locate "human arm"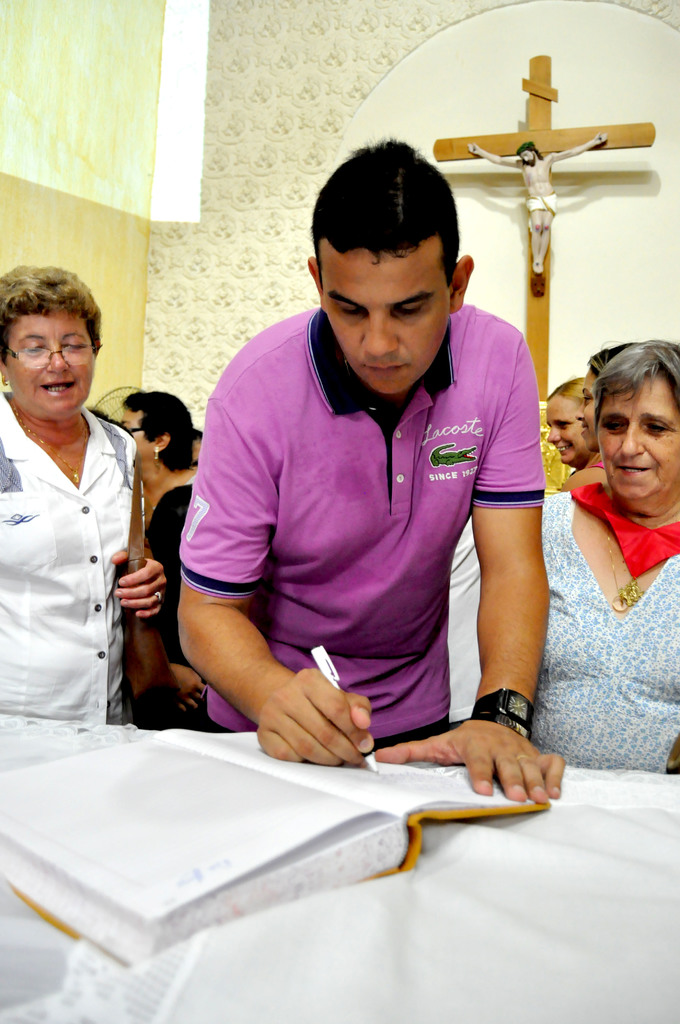
bbox=(112, 442, 170, 700)
